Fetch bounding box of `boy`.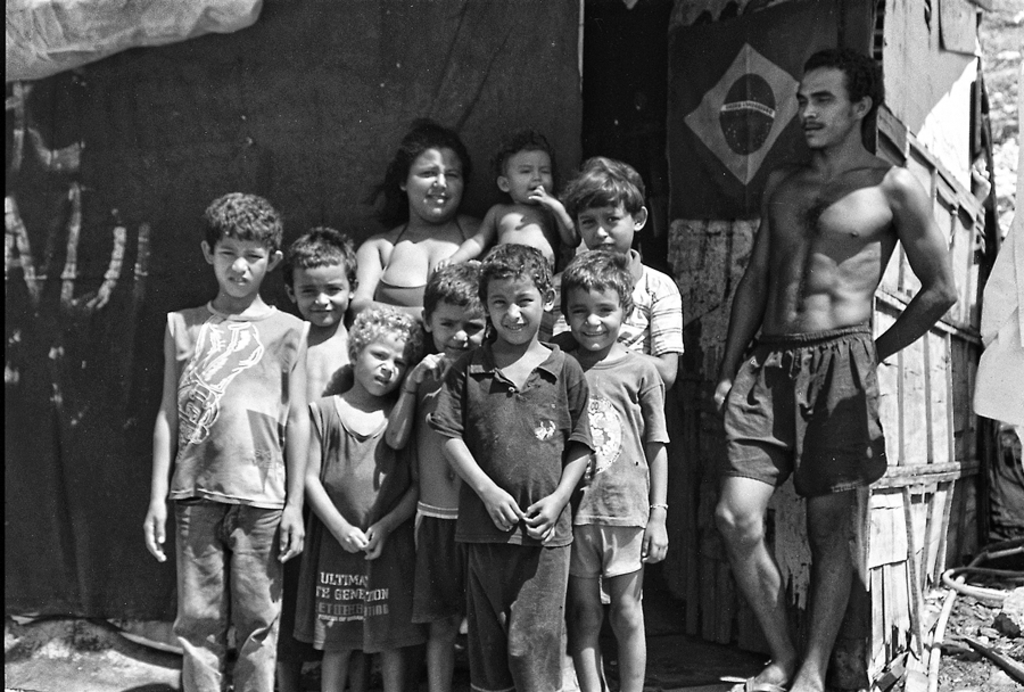
Bbox: BBox(437, 135, 579, 285).
